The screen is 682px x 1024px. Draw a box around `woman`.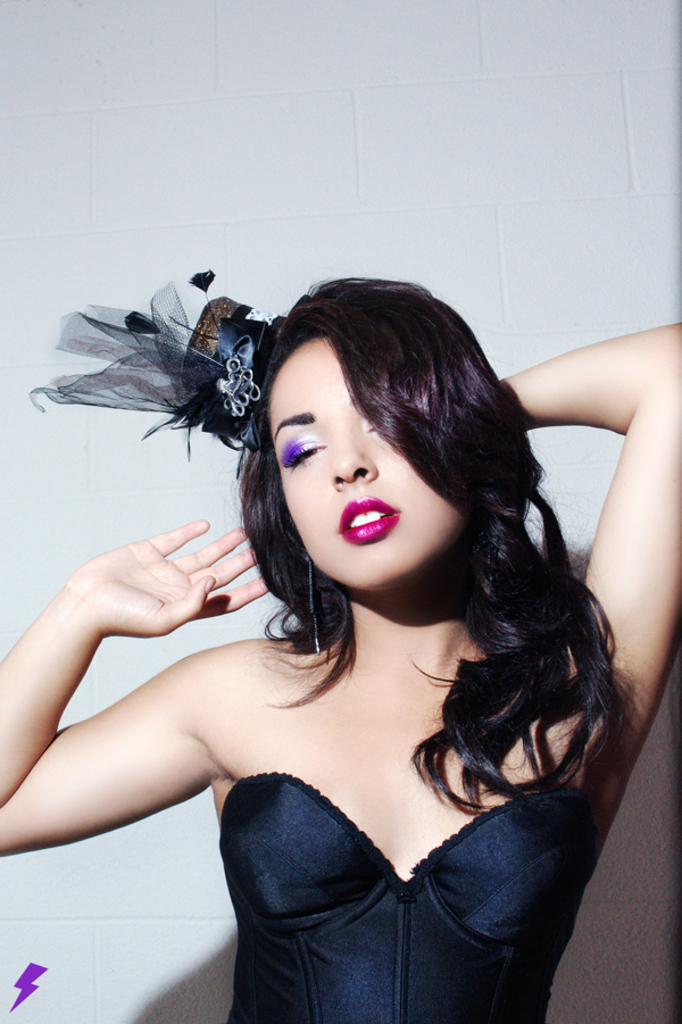
pyautogui.locateOnScreen(0, 278, 681, 1023).
